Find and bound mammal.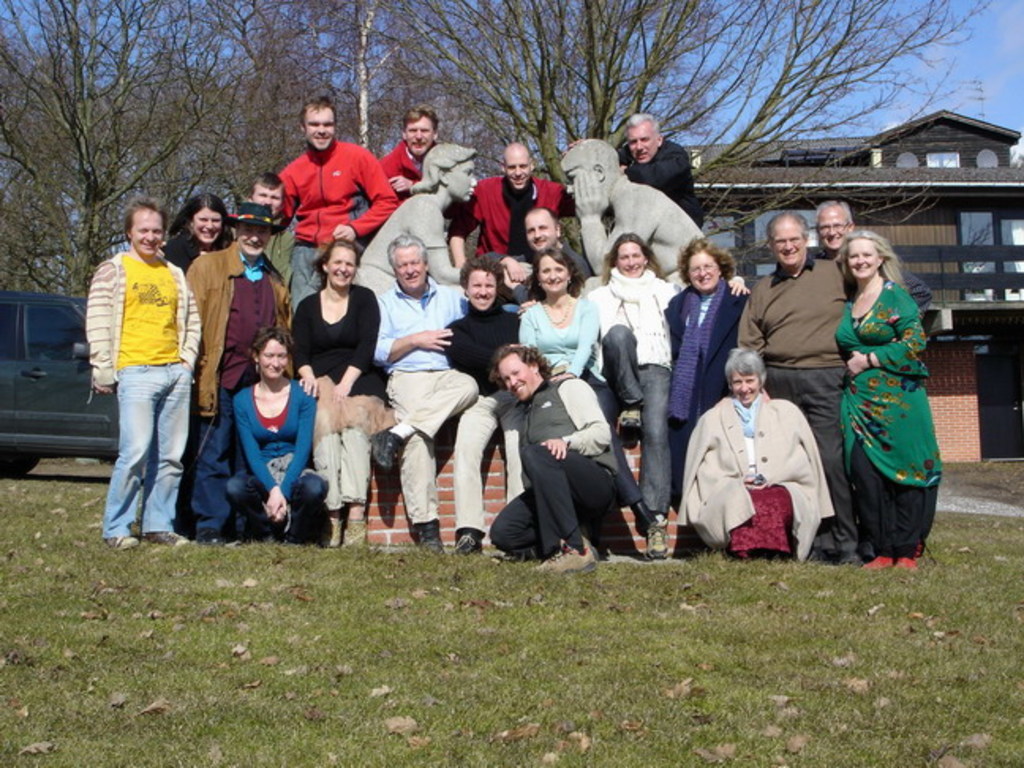
Bound: x1=523 y1=245 x2=596 y2=382.
